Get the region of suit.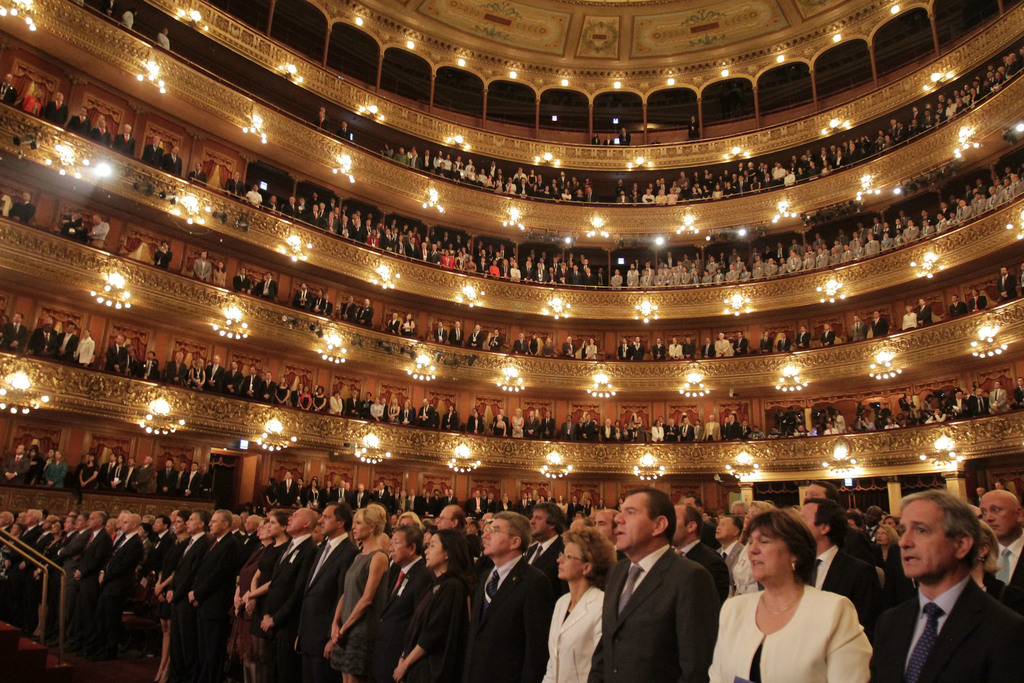
region(0, 450, 29, 485).
